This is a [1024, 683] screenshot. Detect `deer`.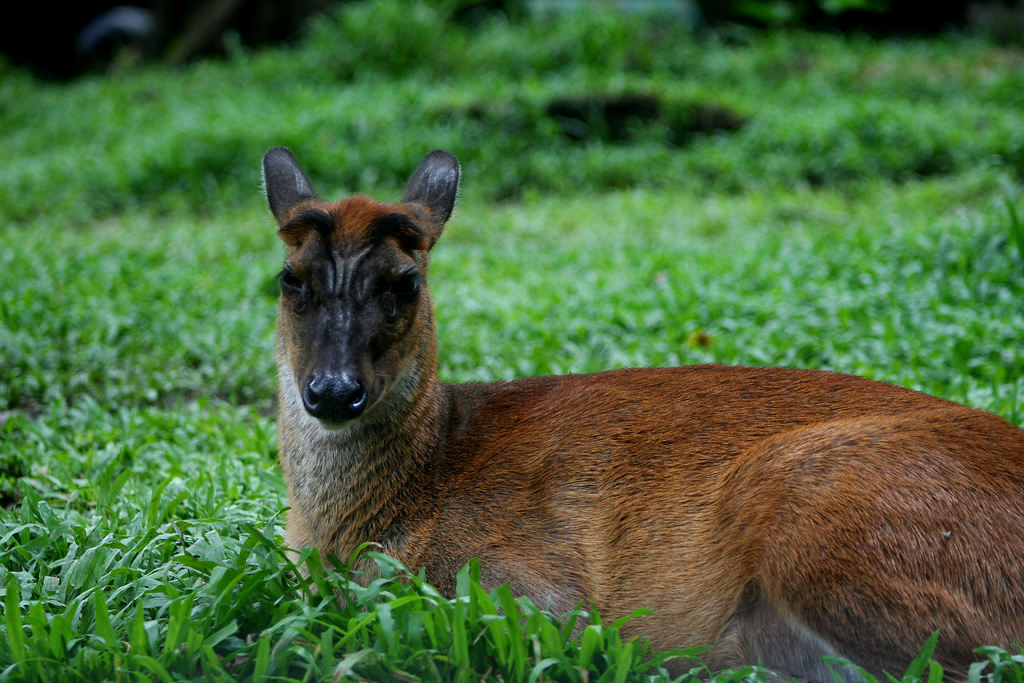
pyautogui.locateOnScreen(263, 149, 1023, 682).
